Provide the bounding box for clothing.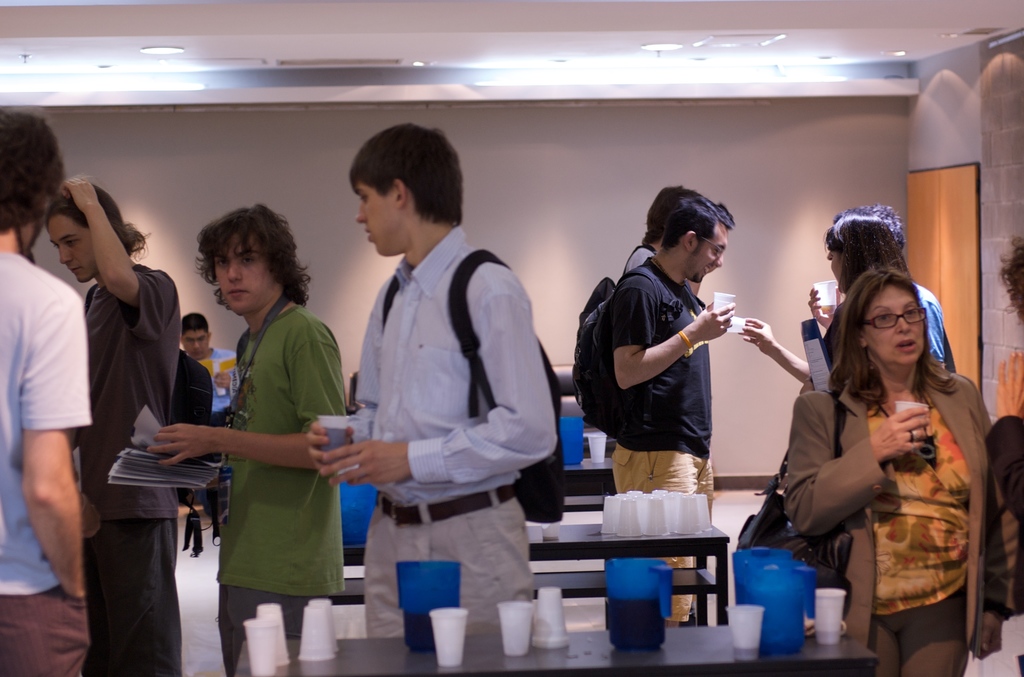
<box>0,244,94,676</box>.
